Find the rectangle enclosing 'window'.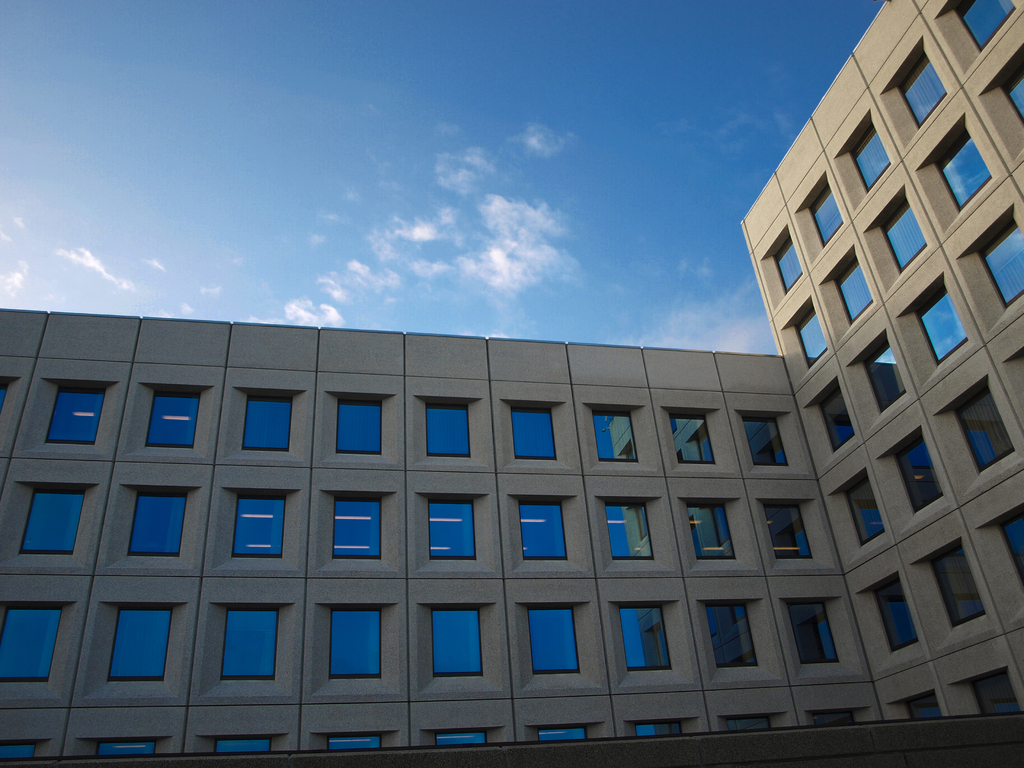
Rect(624, 605, 671, 669).
